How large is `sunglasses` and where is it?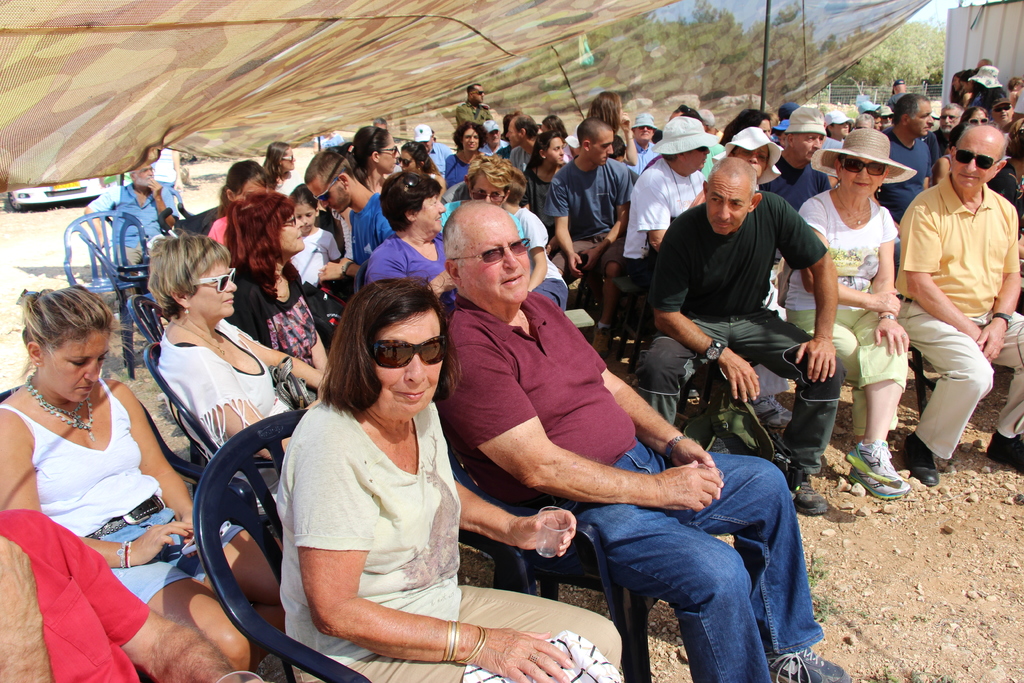
Bounding box: {"left": 472, "top": 90, "right": 484, "bottom": 96}.
